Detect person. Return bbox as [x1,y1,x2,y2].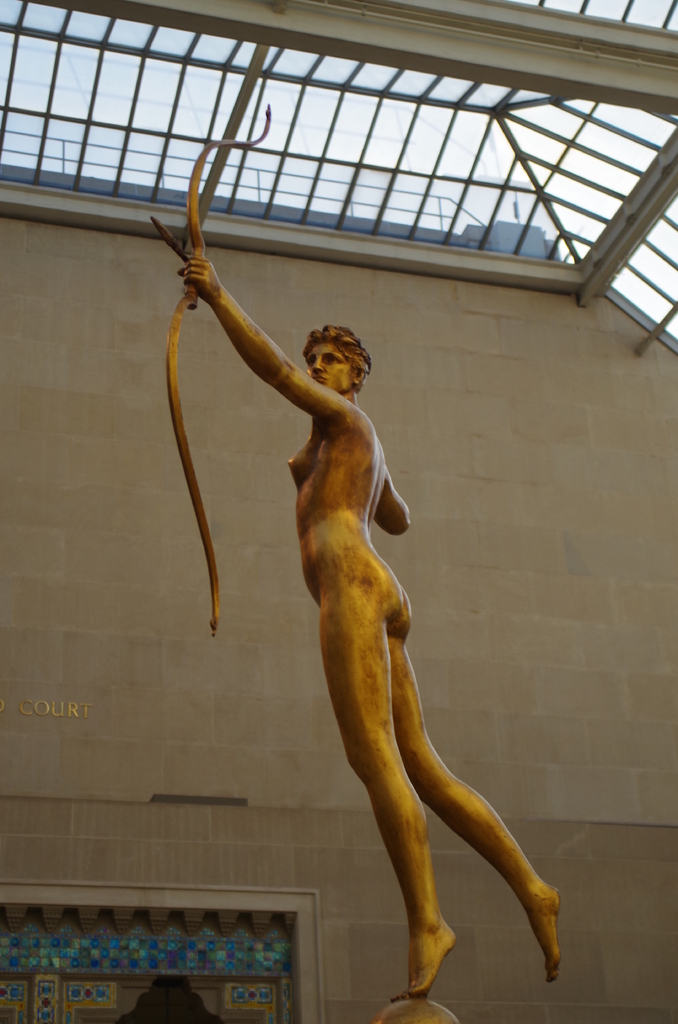
[191,235,562,980].
